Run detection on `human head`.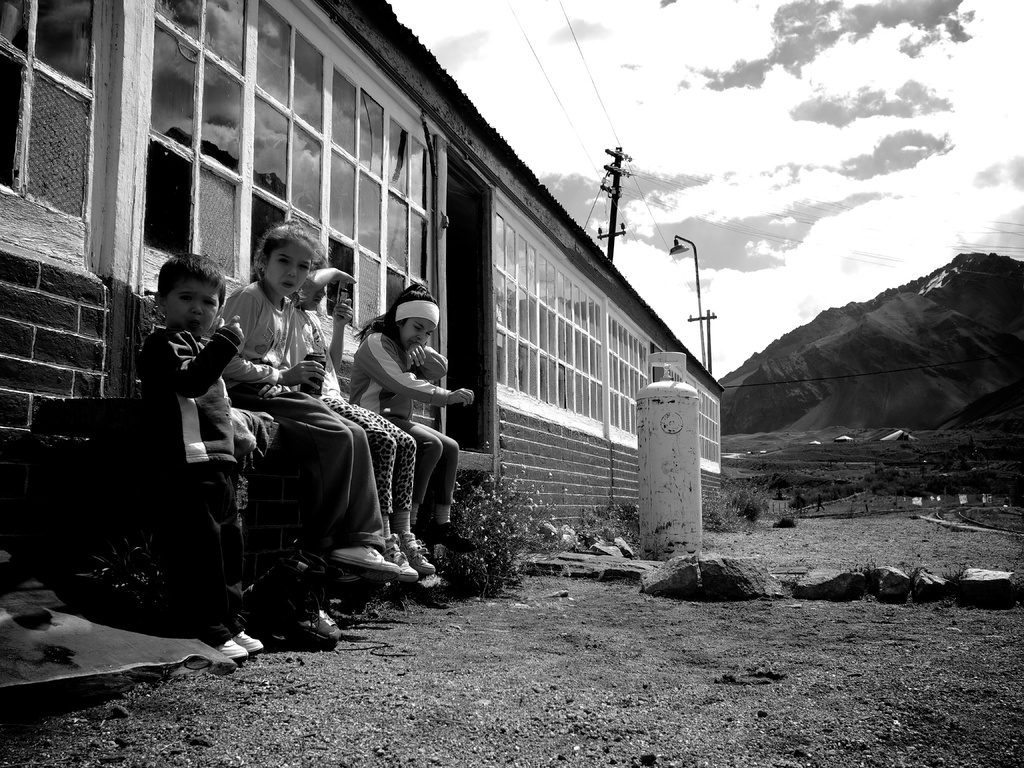
Result: bbox(311, 246, 332, 308).
